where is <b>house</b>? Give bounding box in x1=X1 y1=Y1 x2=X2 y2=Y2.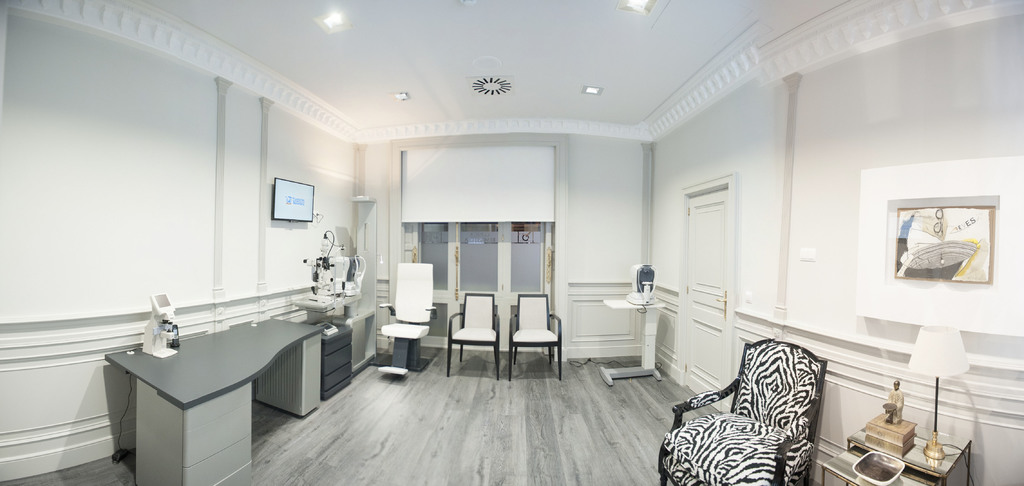
x1=0 y1=0 x2=1023 y2=485.
